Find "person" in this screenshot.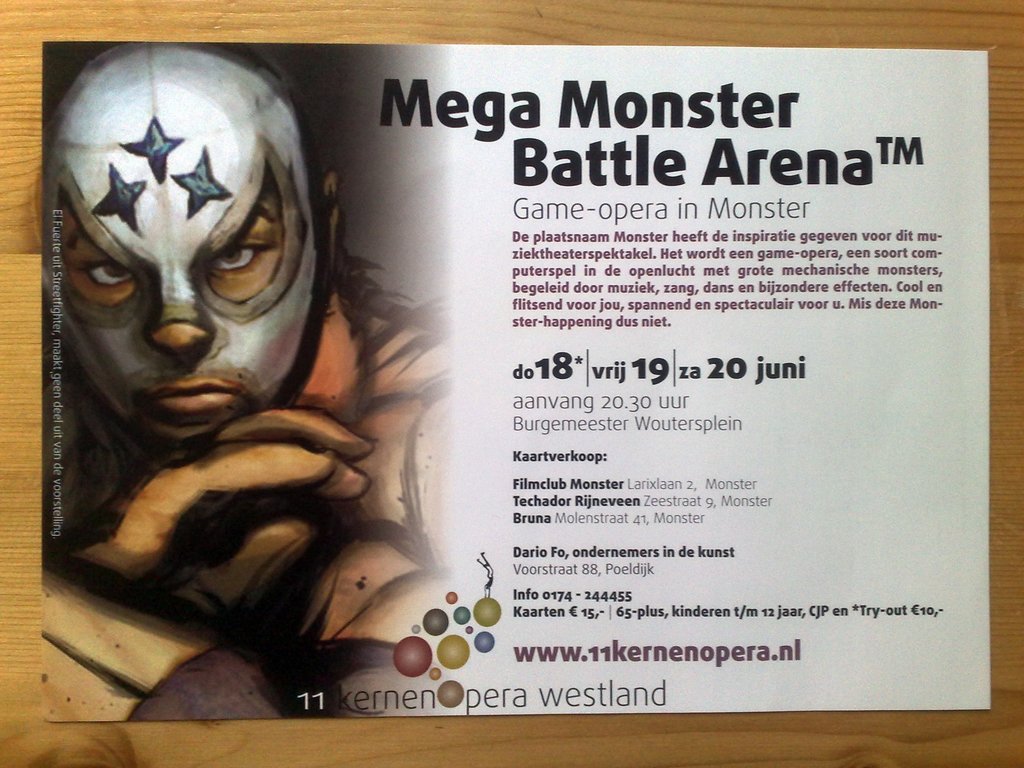
The bounding box for "person" is pyautogui.locateOnScreen(20, 83, 524, 698).
